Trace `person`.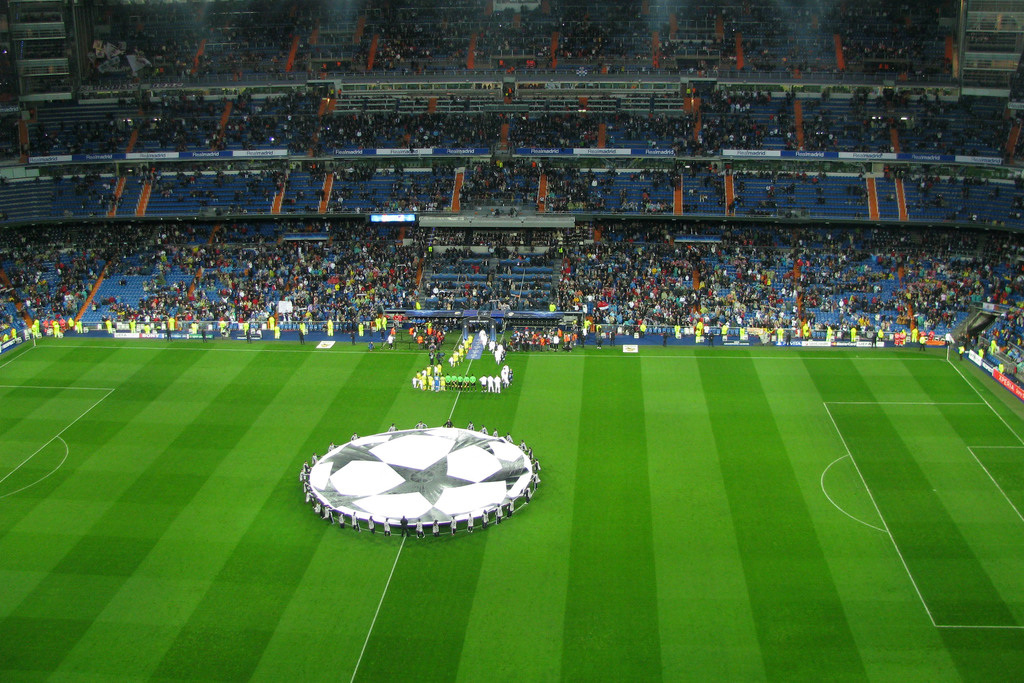
Traced to crop(490, 343, 506, 364).
